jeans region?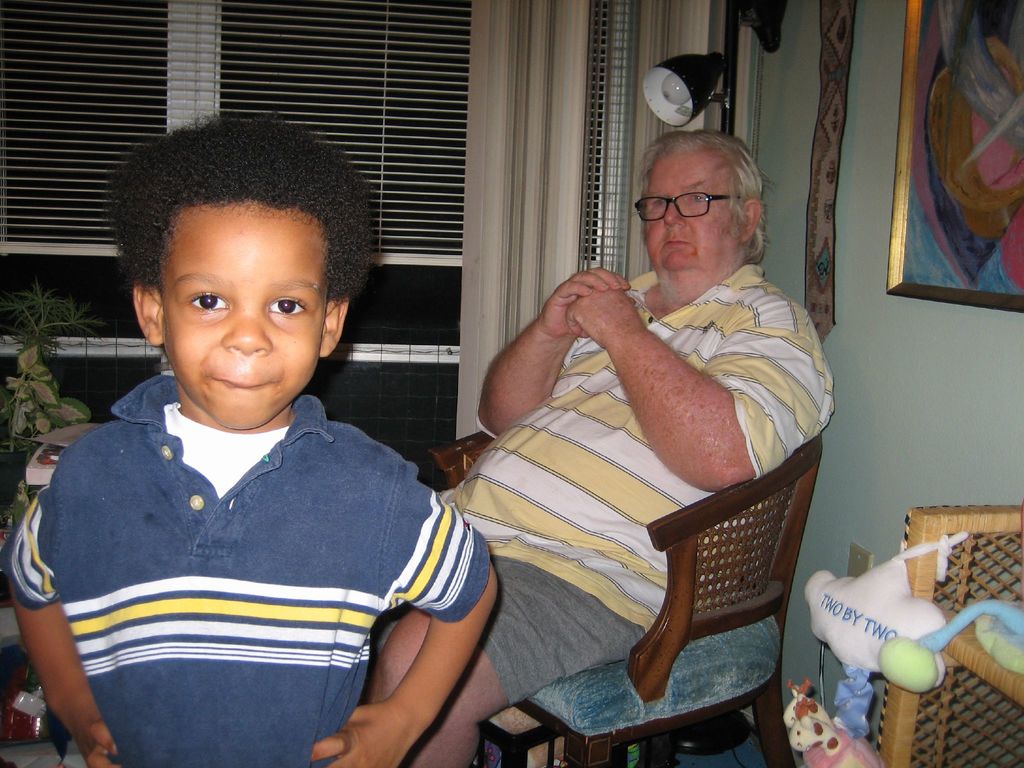
372 556 638 705
